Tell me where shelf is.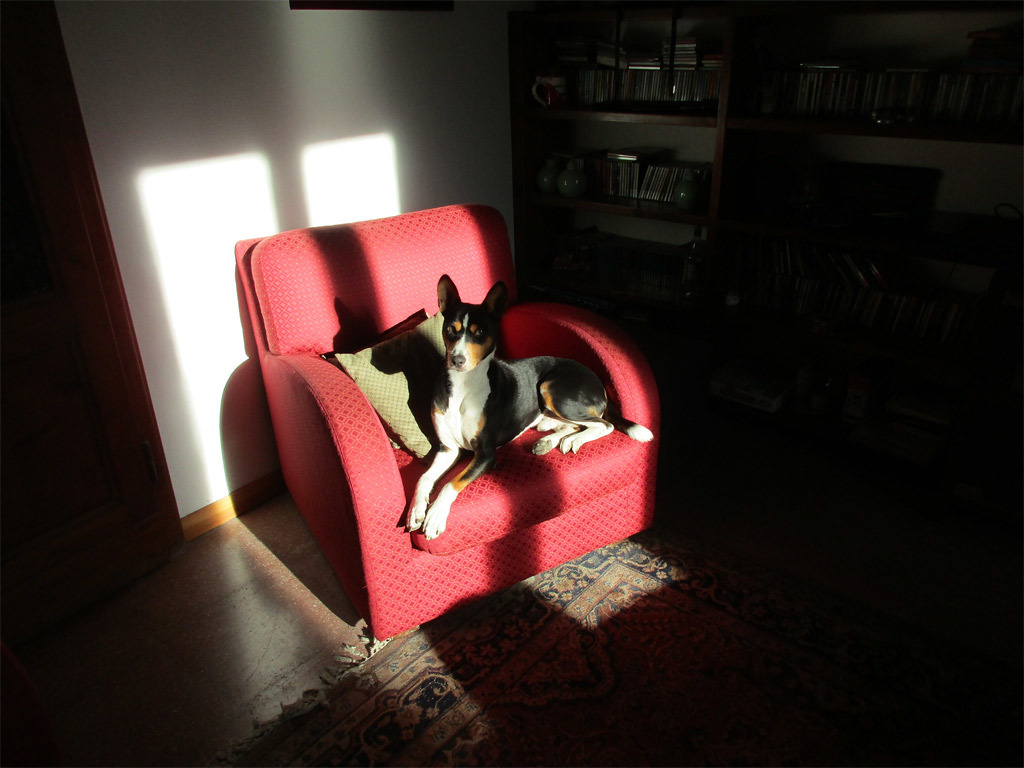
shelf is at 542/132/747/229.
